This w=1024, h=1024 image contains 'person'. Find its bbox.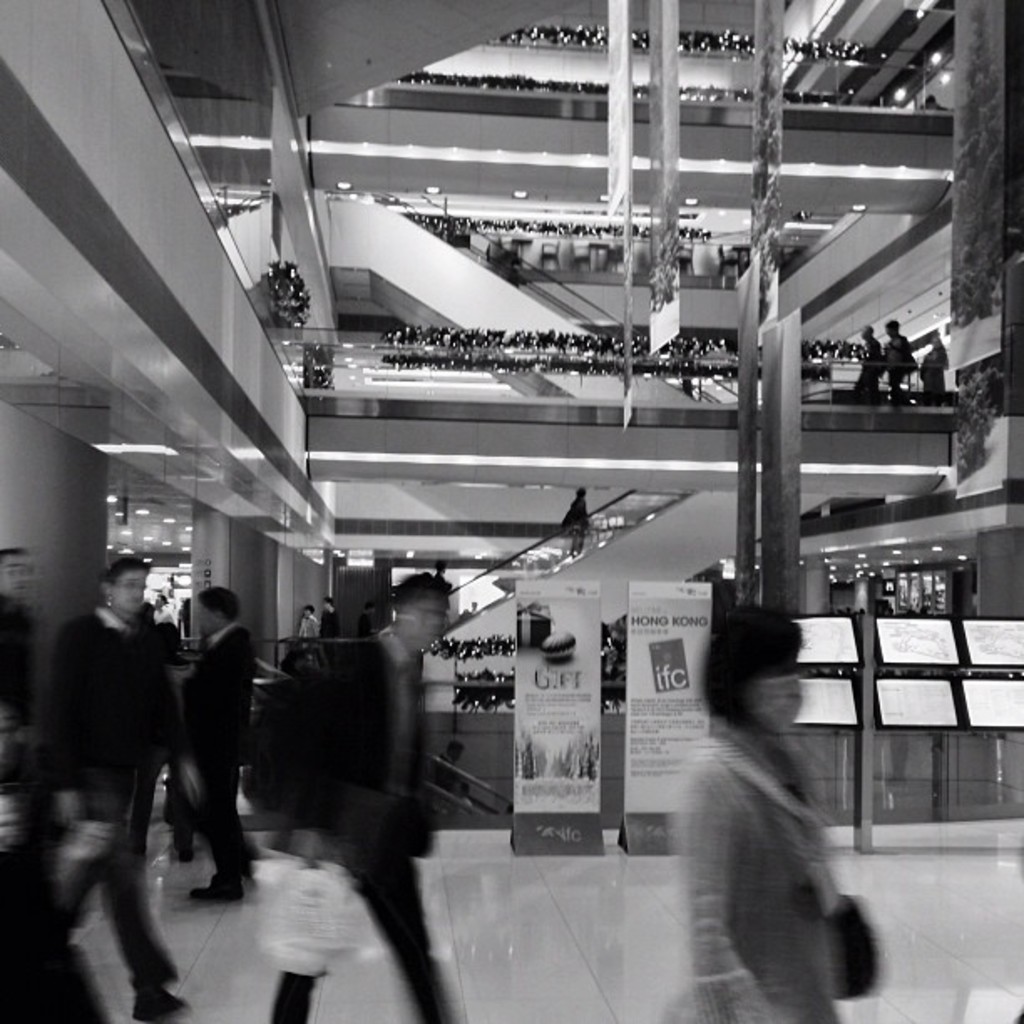
174:589:266:900.
